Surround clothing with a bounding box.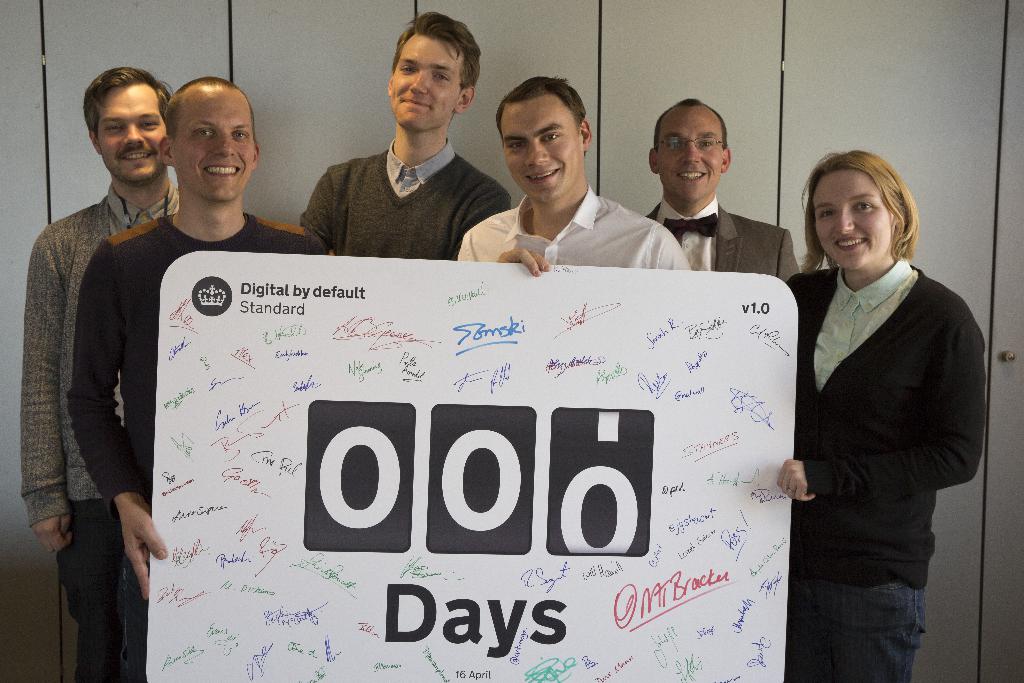
crop(778, 259, 995, 681).
